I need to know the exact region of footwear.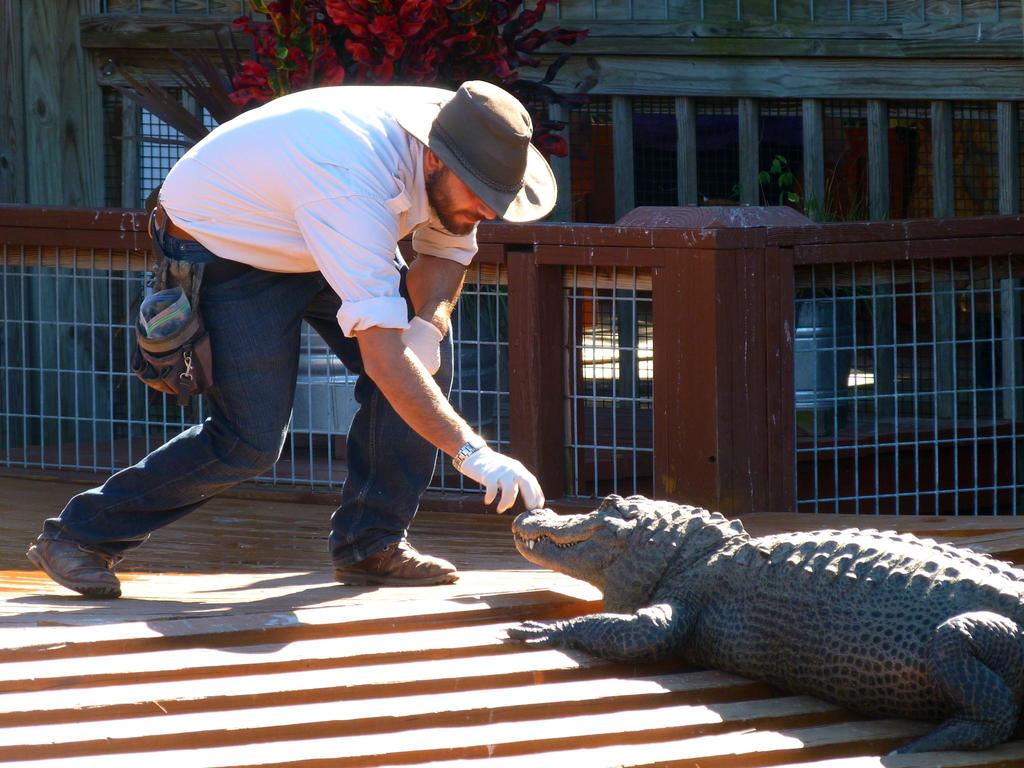
Region: [left=24, top=522, right=128, bottom=596].
